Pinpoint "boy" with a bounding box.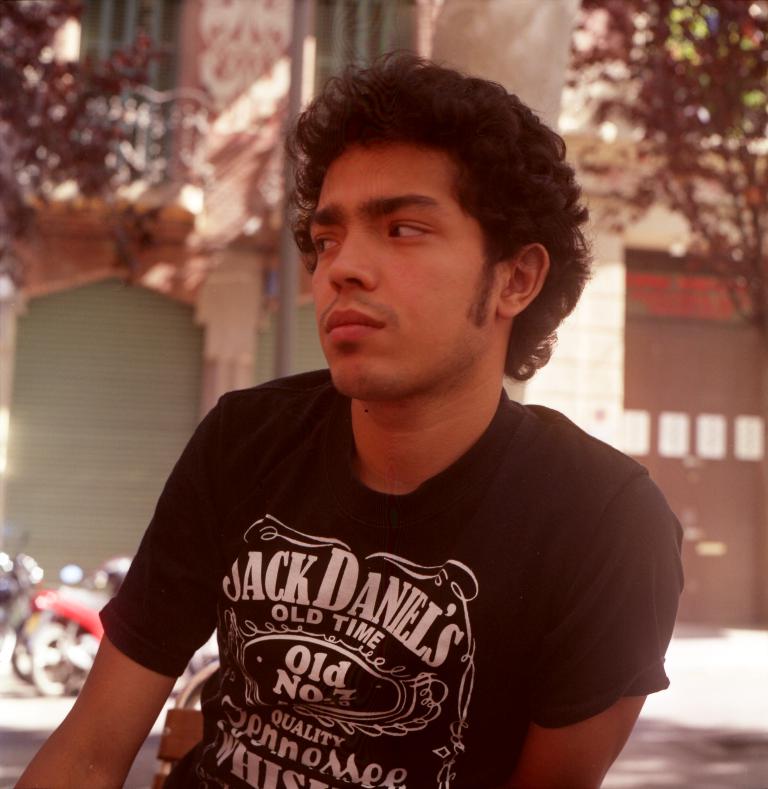
{"x1": 56, "y1": 50, "x2": 694, "y2": 769}.
